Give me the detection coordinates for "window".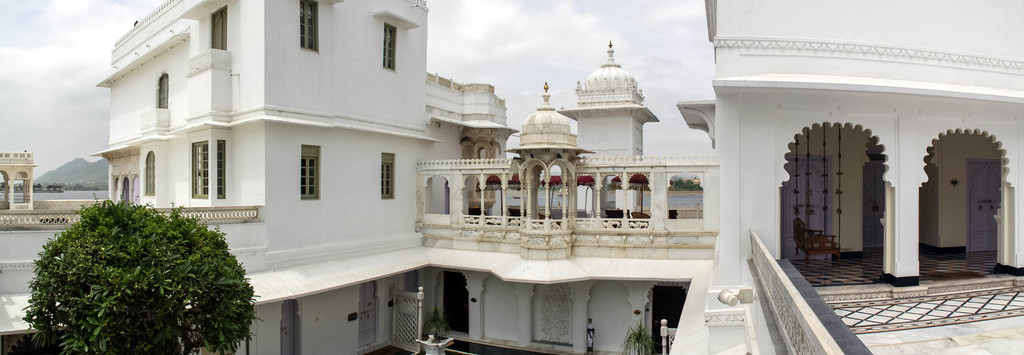
rect(380, 154, 397, 201).
